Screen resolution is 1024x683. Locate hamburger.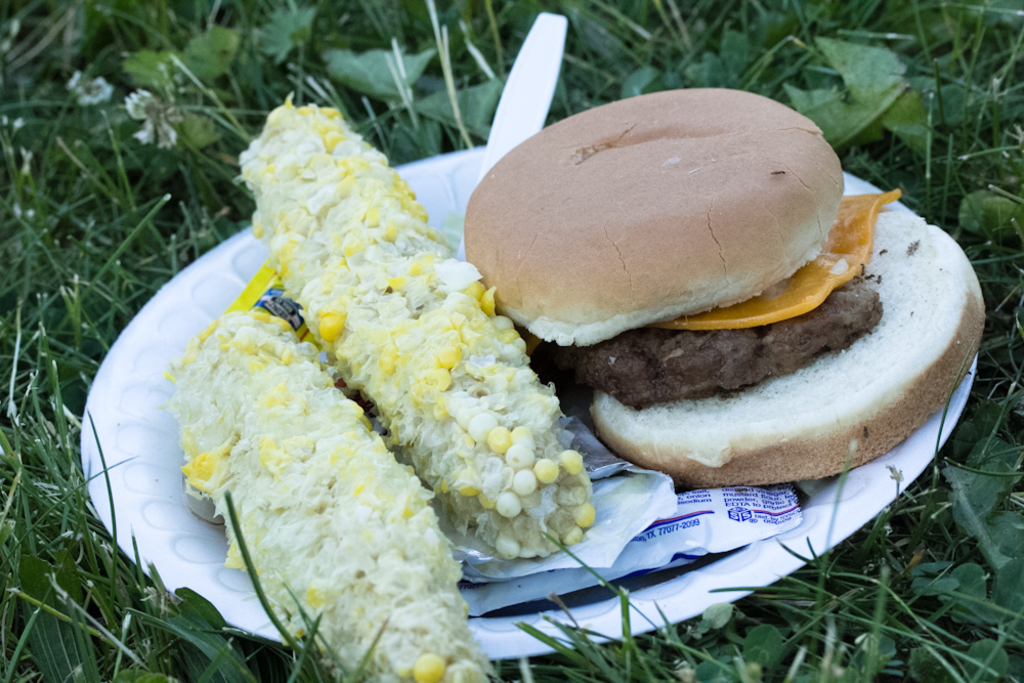
Rect(457, 90, 986, 487).
